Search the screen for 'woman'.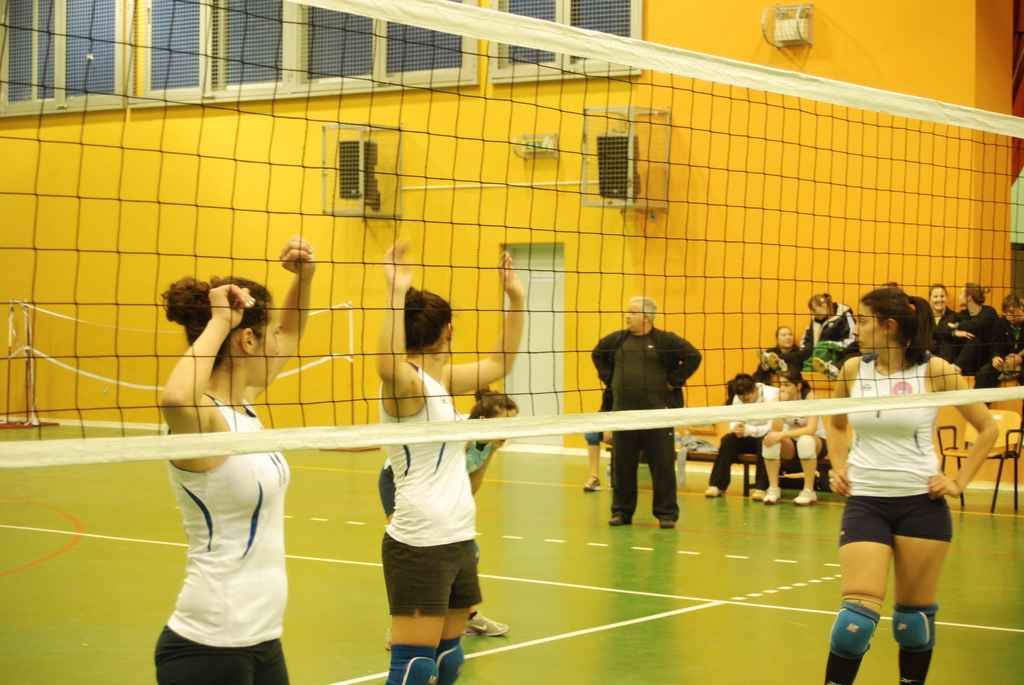
Found at box(760, 367, 835, 508).
